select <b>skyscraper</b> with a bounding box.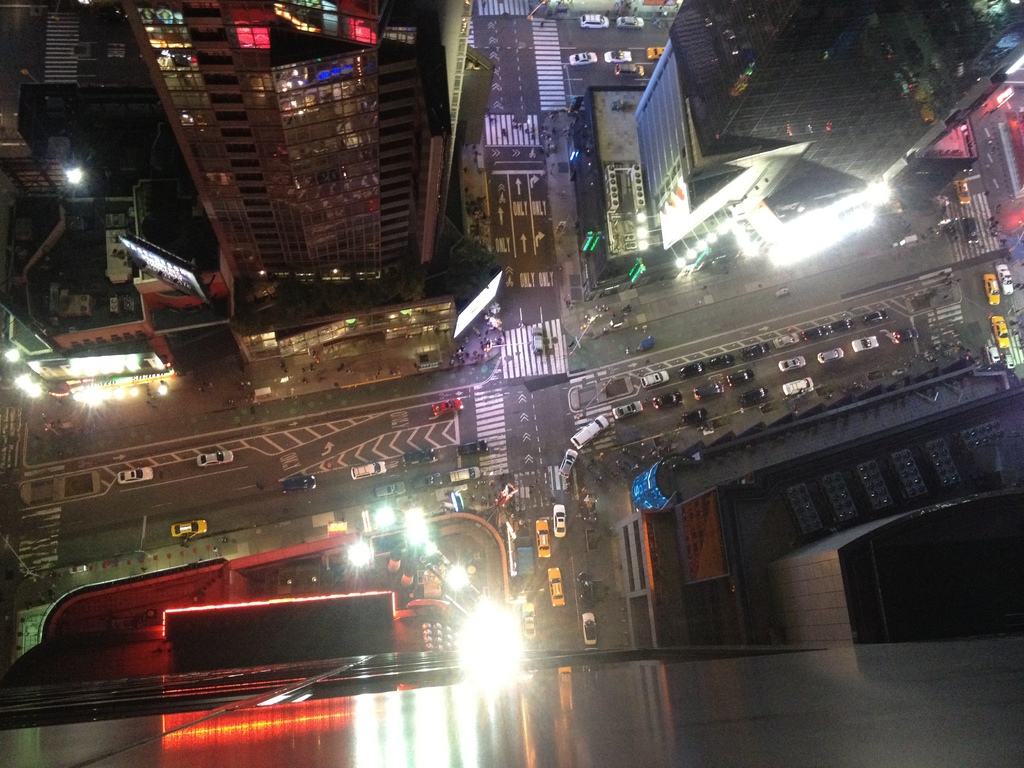
(left=0, top=507, right=478, bottom=736).
